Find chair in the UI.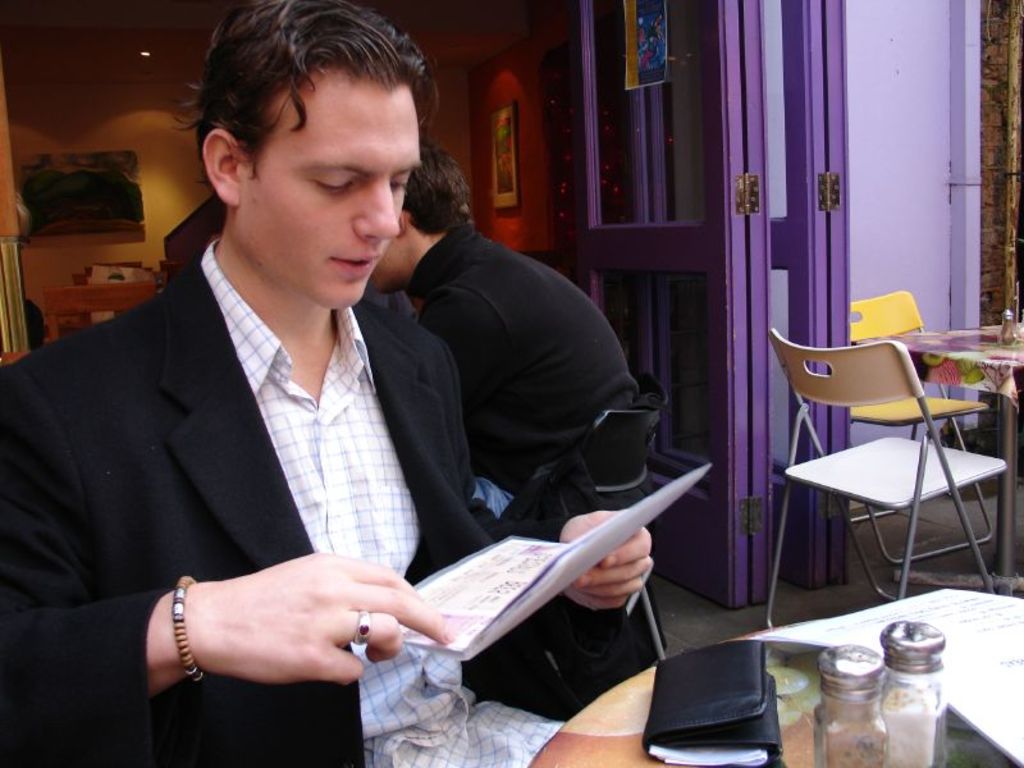
UI element at rect(46, 274, 155, 338).
